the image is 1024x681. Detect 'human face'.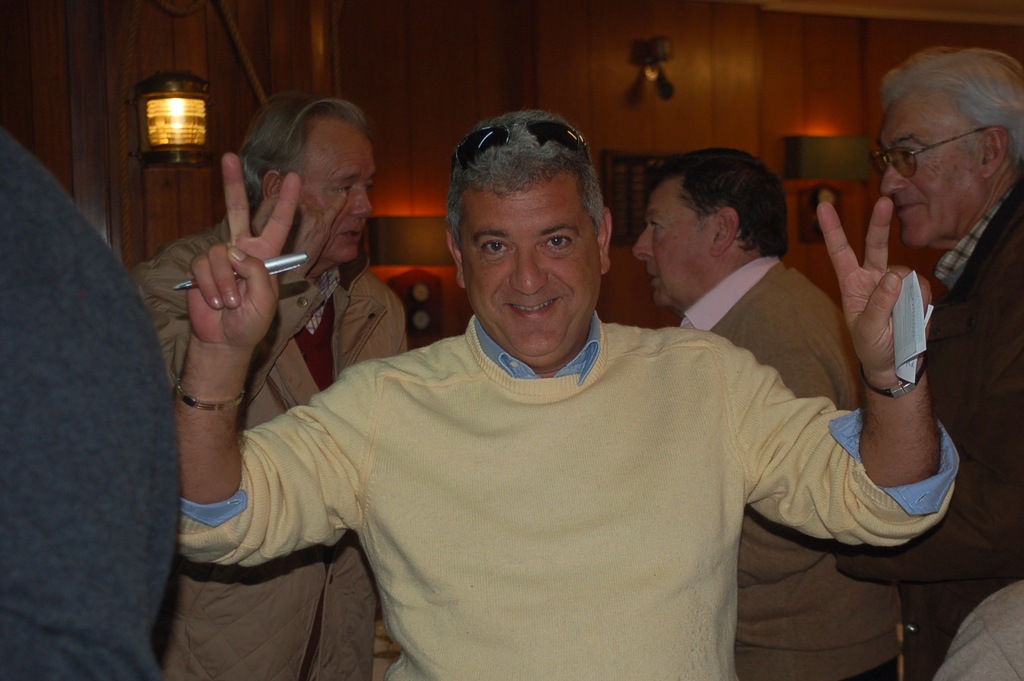
Detection: select_region(460, 193, 601, 353).
